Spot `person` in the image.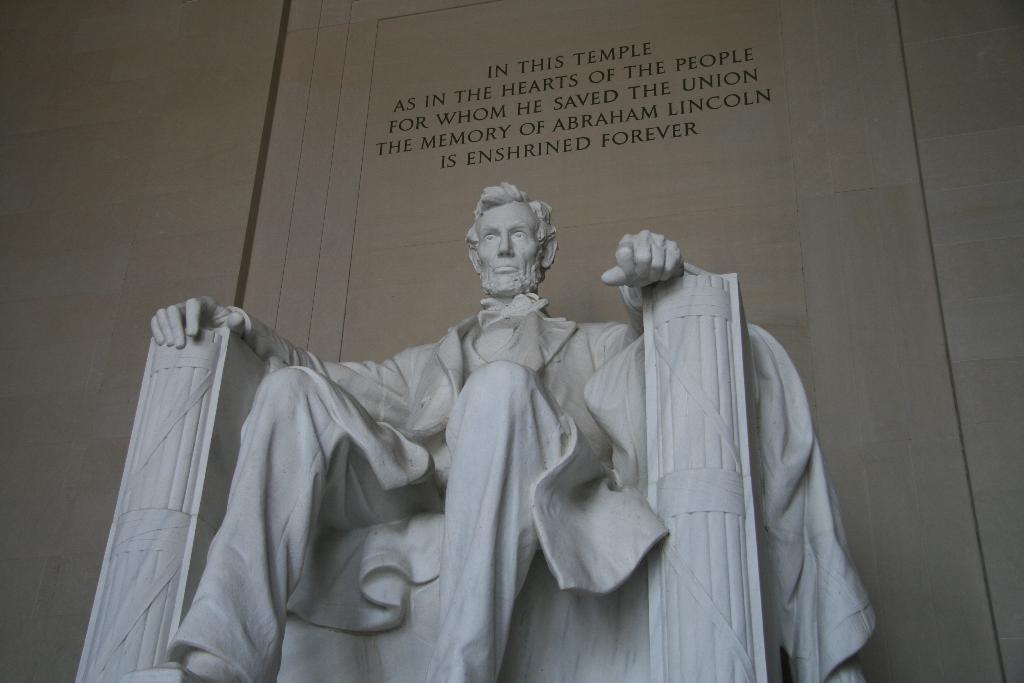
`person` found at Rect(187, 194, 715, 679).
